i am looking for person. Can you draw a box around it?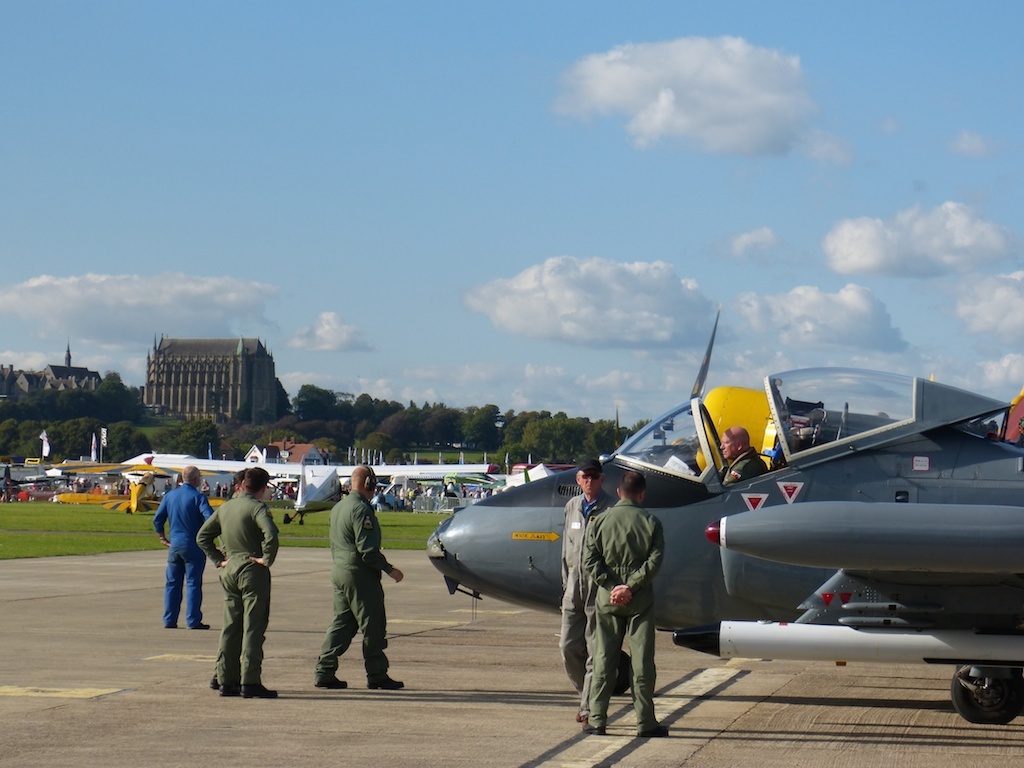
Sure, the bounding box is locate(312, 463, 408, 688).
